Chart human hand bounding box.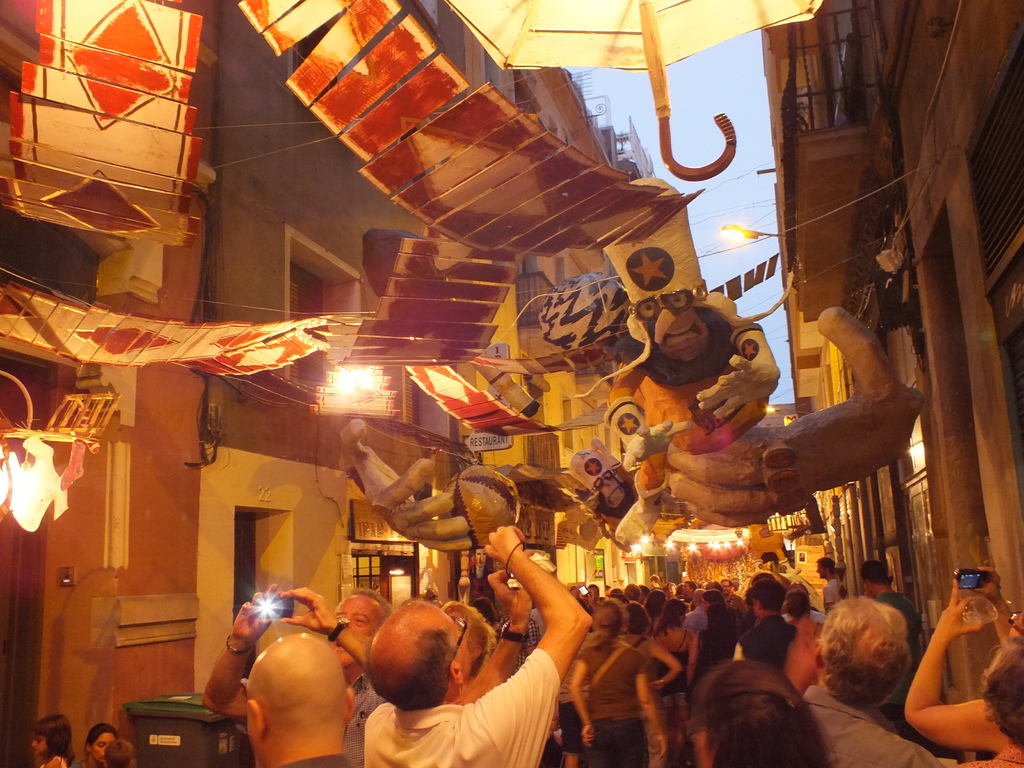
Charted: (227, 581, 280, 648).
